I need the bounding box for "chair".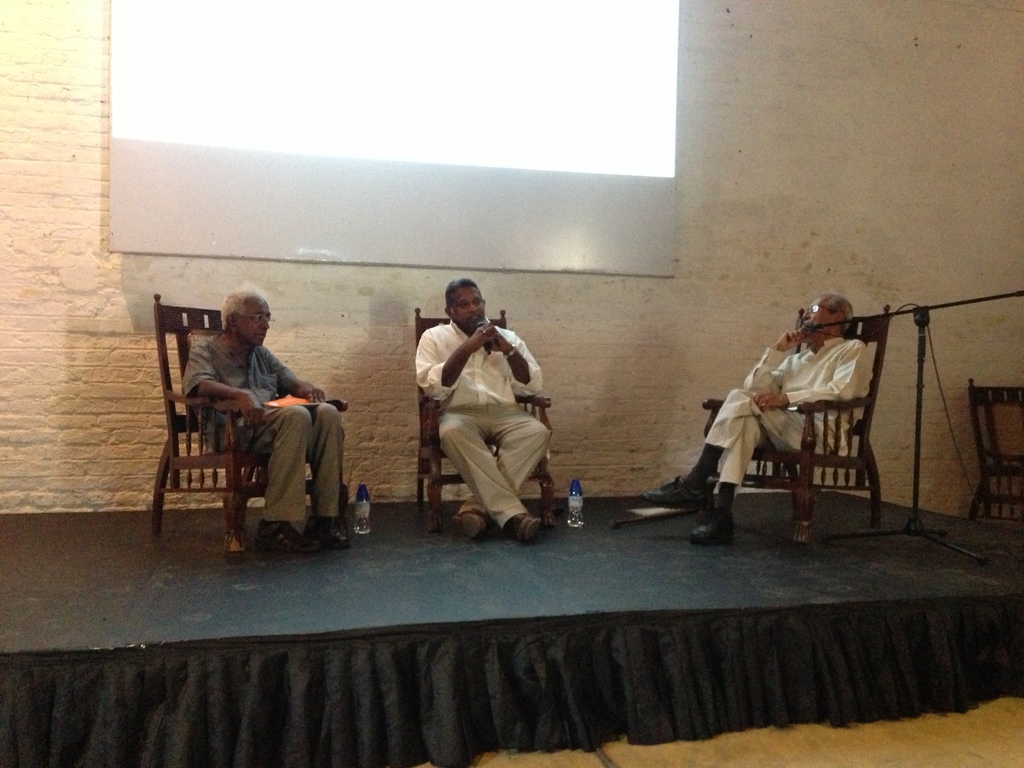
Here it is: detection(411, 304, 558, 534).
